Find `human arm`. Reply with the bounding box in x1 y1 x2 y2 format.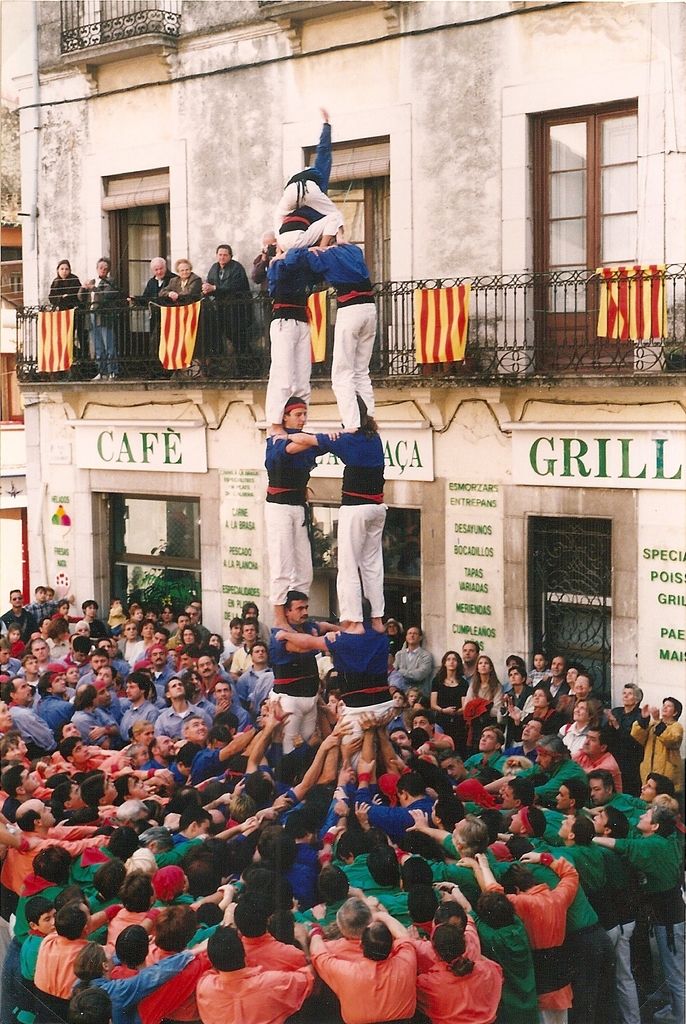
306 918 351 988.
